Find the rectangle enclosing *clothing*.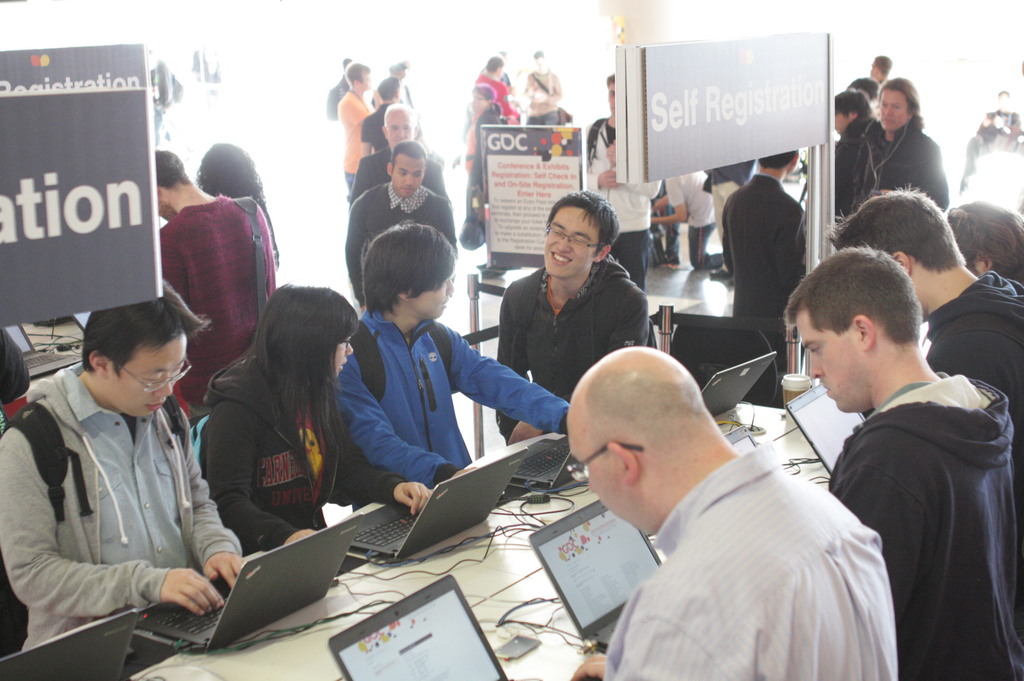
Rect(839, 109, 885, 216).
